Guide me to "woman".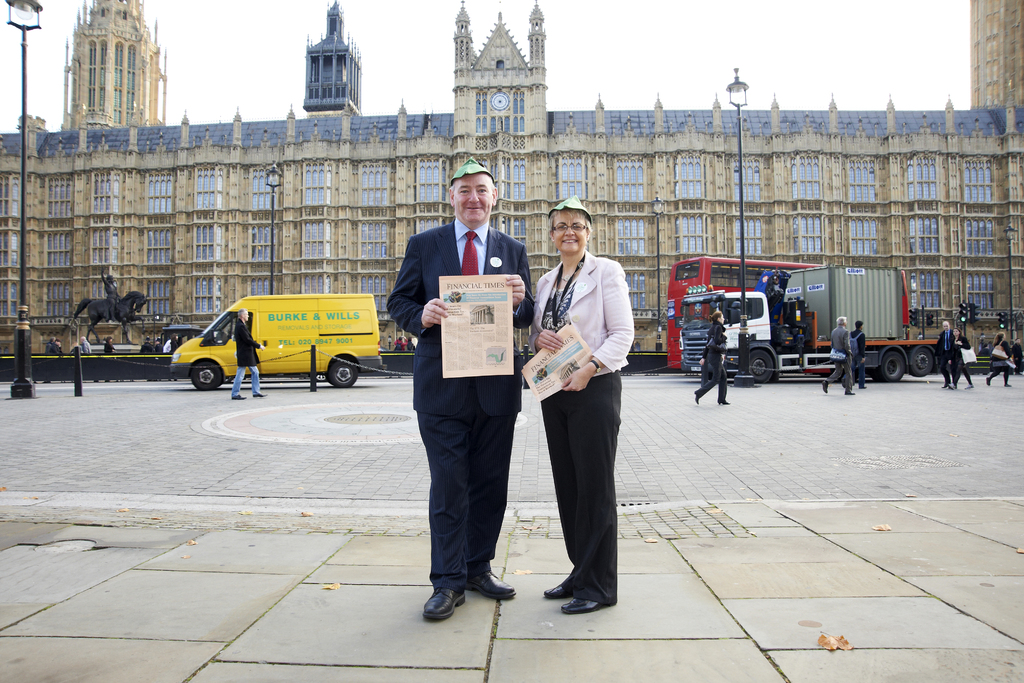
Guidance: Rect(949, 328, 974, 390).
